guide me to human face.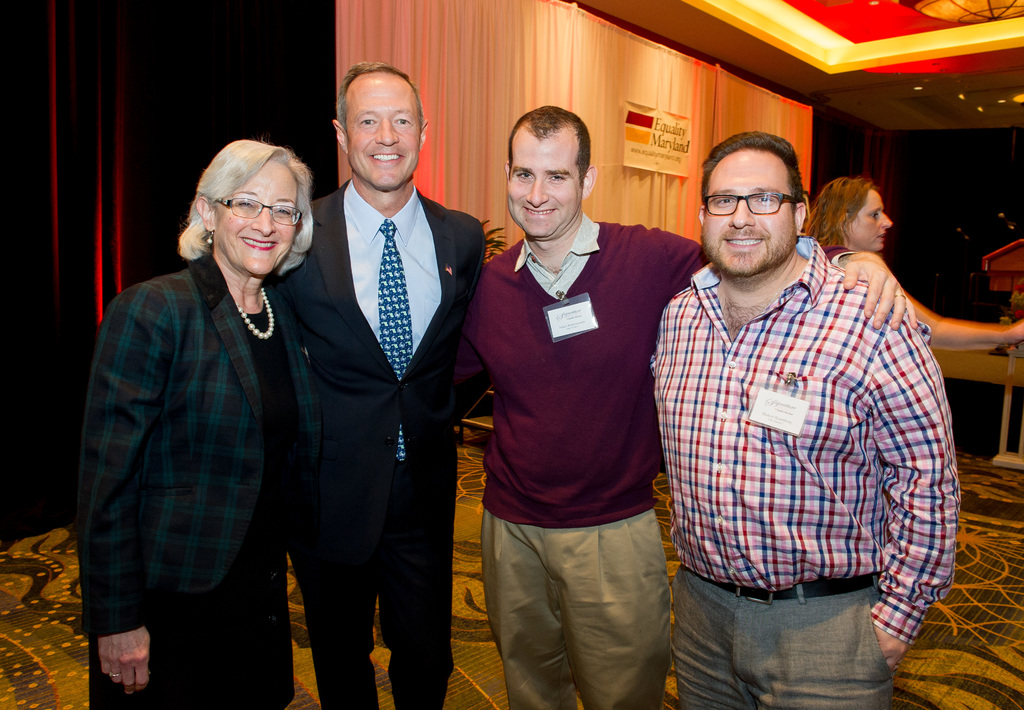
Guidance: select_region(348, 86, 420, 191).
